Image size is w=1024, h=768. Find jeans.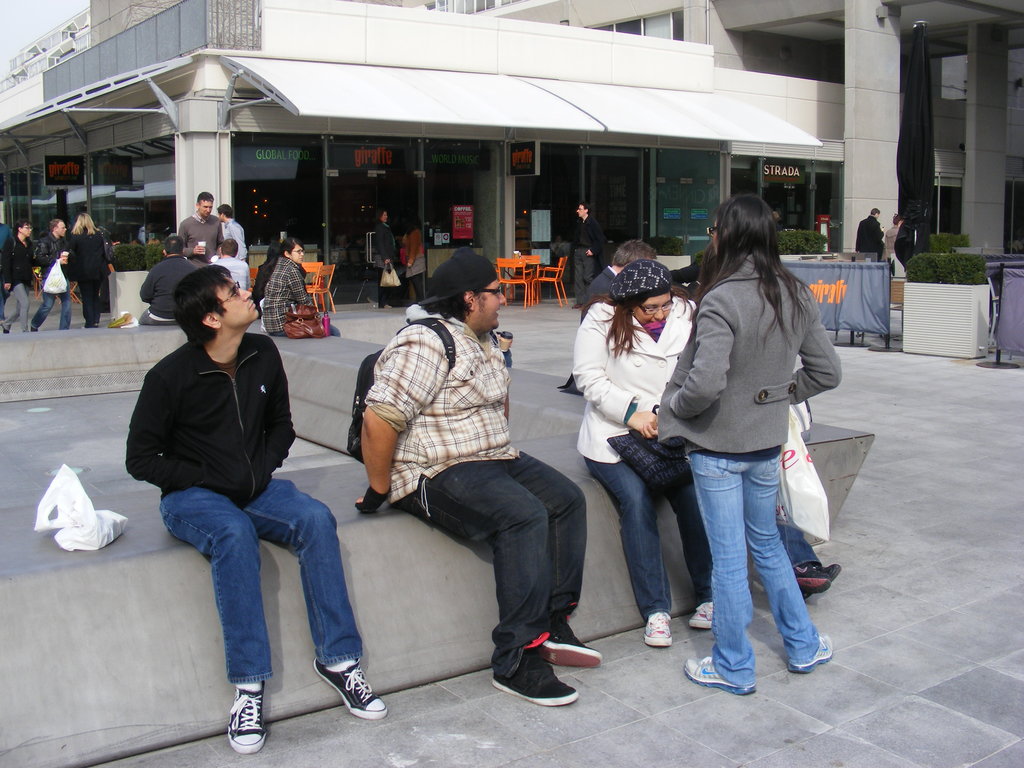
locate(395, 449, 586, 679).
